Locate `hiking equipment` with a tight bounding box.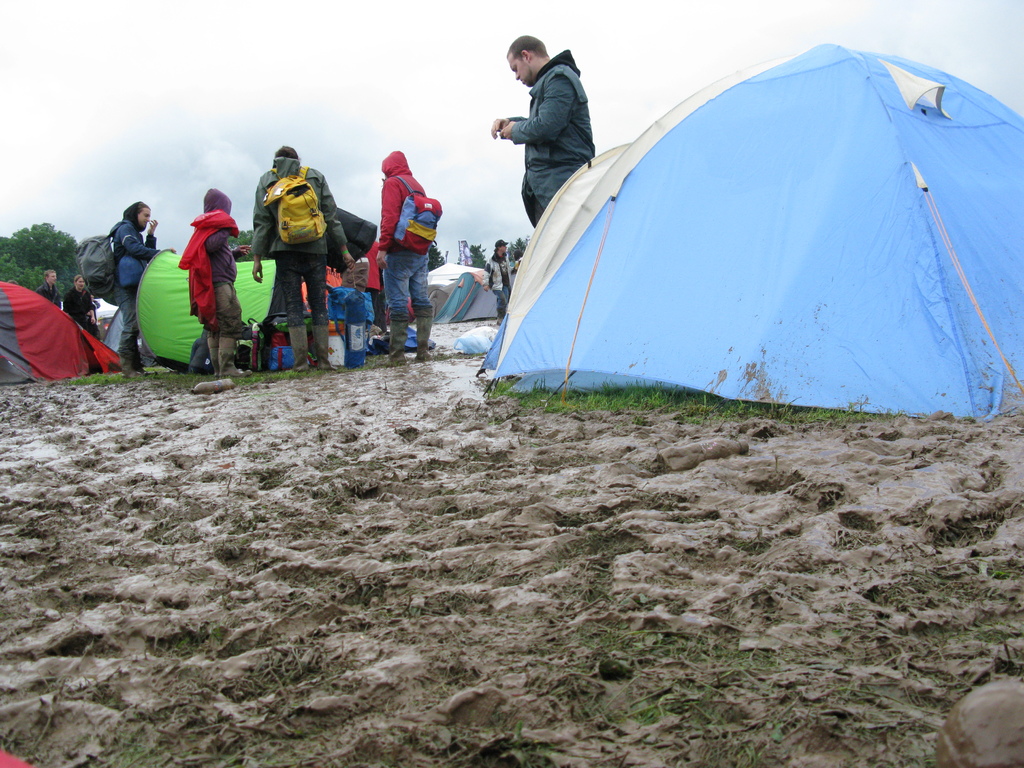
[495, 316, 504, 326].
